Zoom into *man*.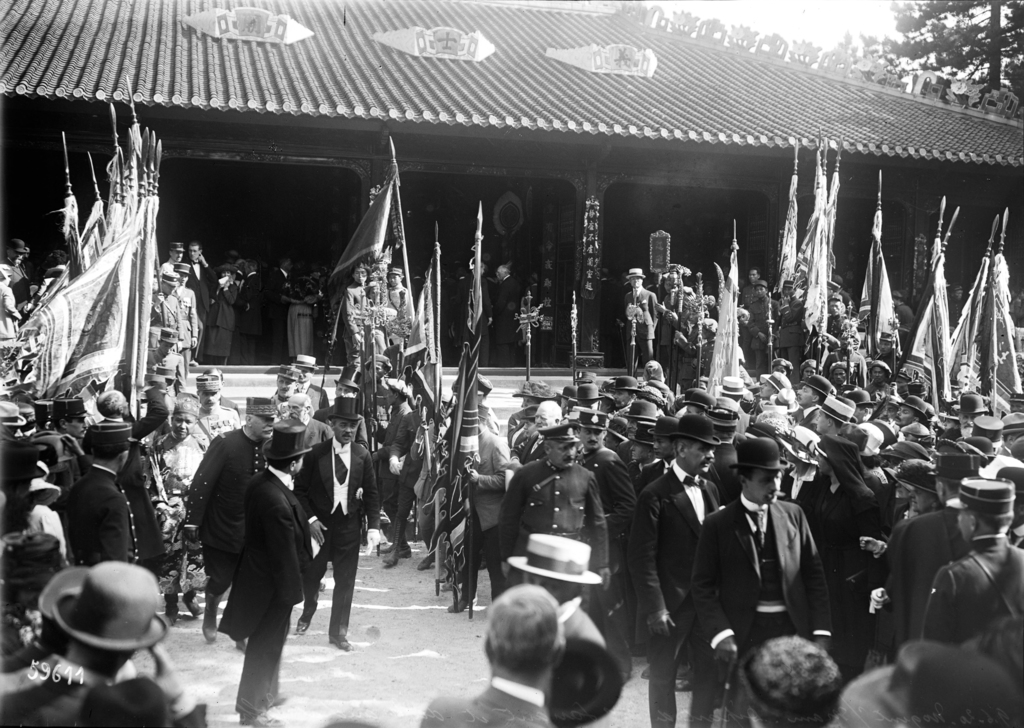
Zoom target: [left=231, top=259, right=262, bottom=363].
